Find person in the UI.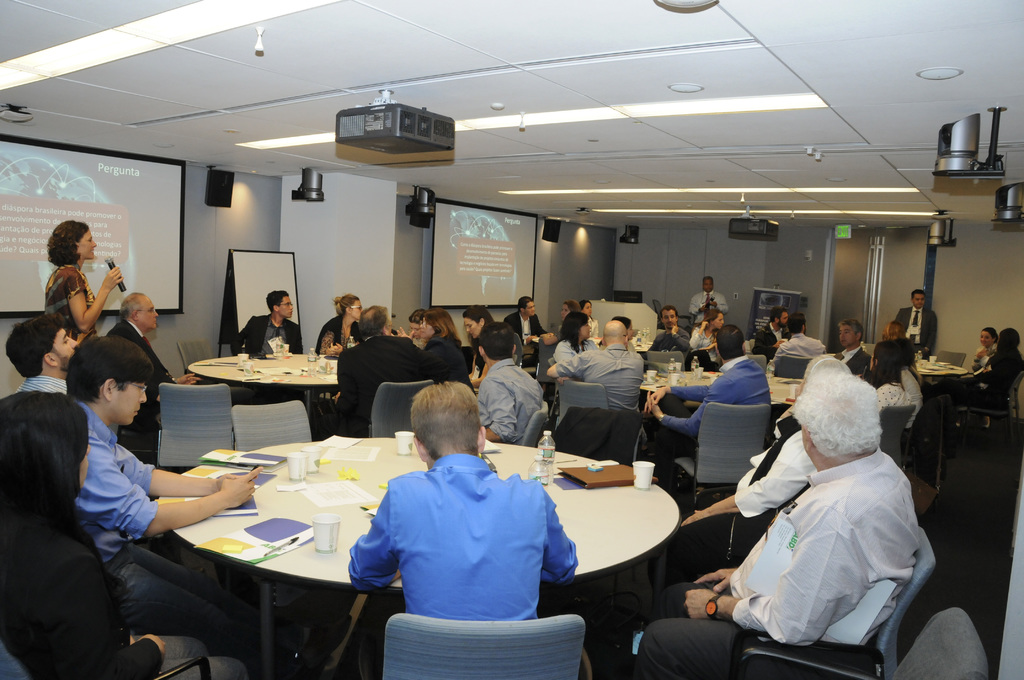
UI element at [x1=554, y1=344, x2=643, y2=410].
